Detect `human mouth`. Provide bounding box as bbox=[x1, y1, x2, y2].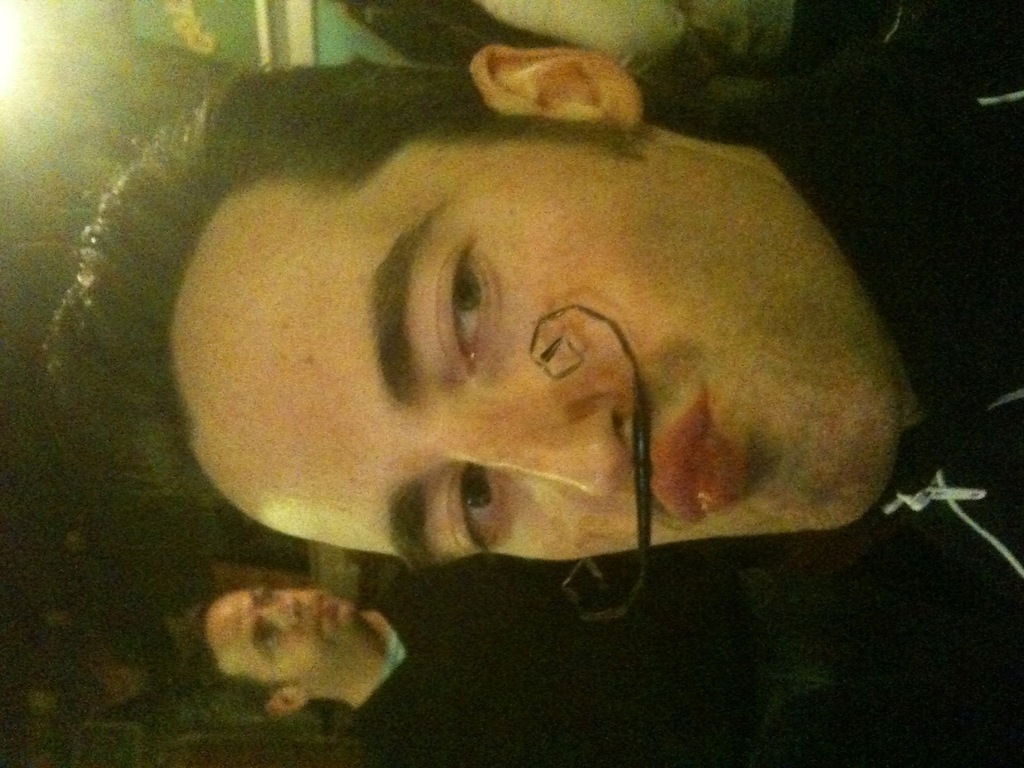
bbox=[647, 378, 742, 522].
